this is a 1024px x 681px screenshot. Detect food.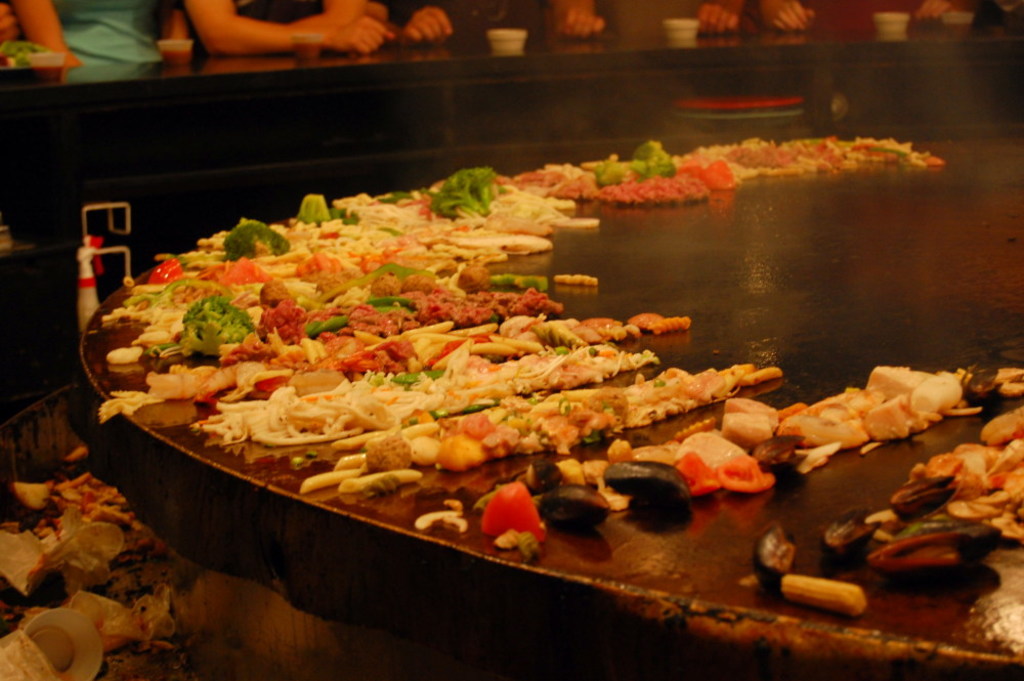
(x1=125, y1=118, x2=871, y2=588).
